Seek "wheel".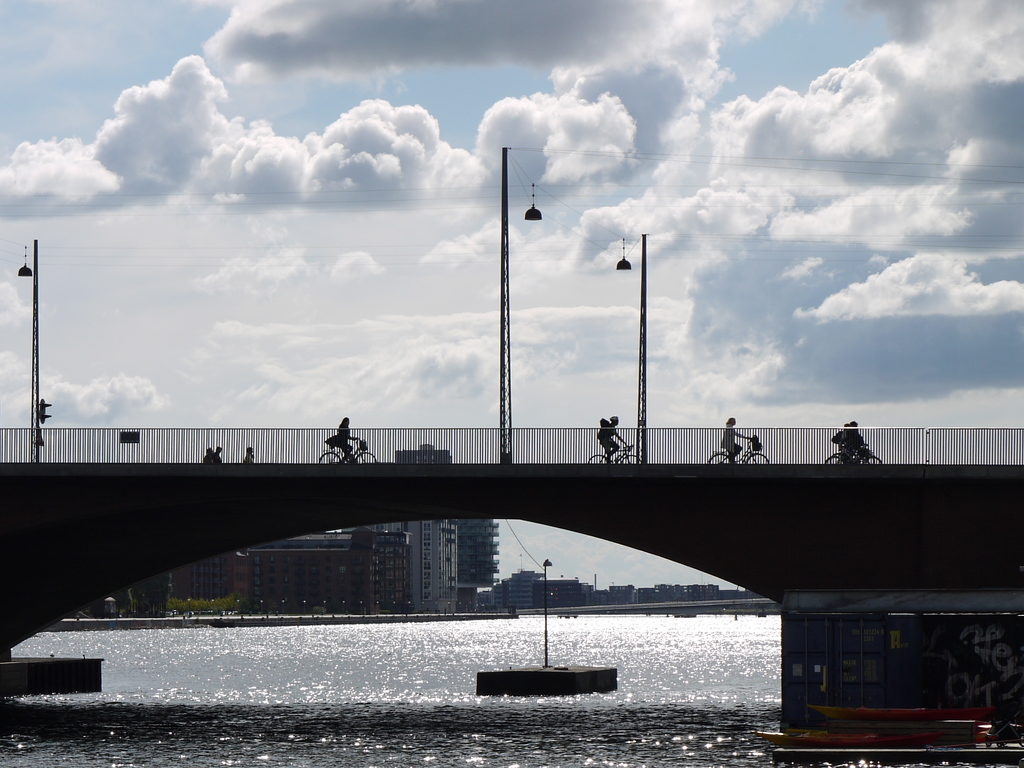
[x1=706, y1=454, x2=728, y2=463].
